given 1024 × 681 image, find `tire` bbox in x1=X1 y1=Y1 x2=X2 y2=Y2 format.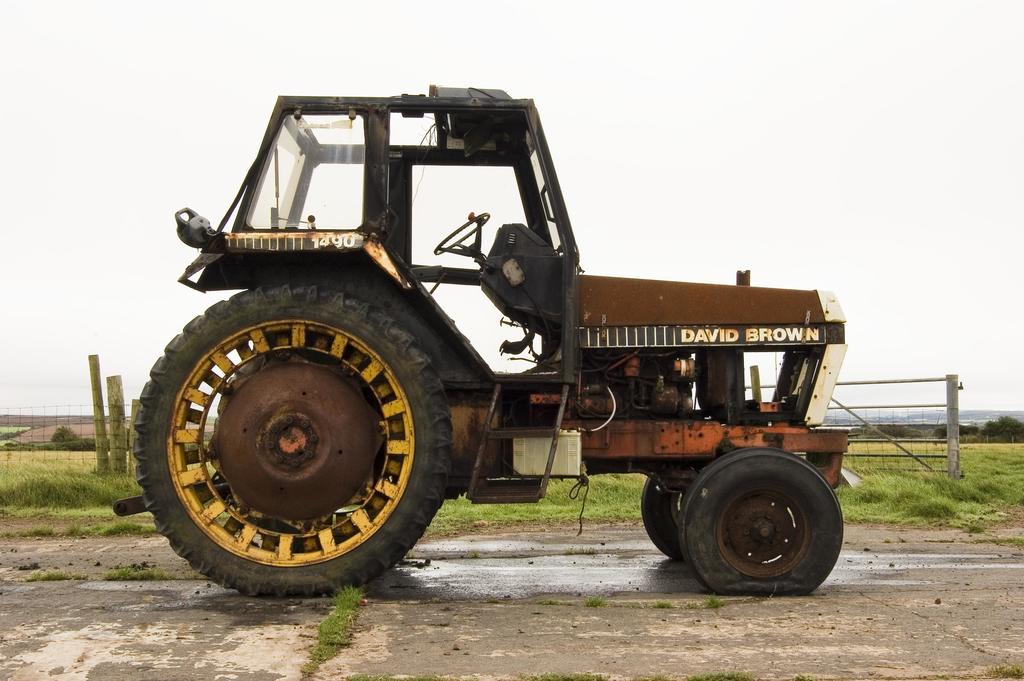
x1=137 y1=279 x2=449 y2=599.
